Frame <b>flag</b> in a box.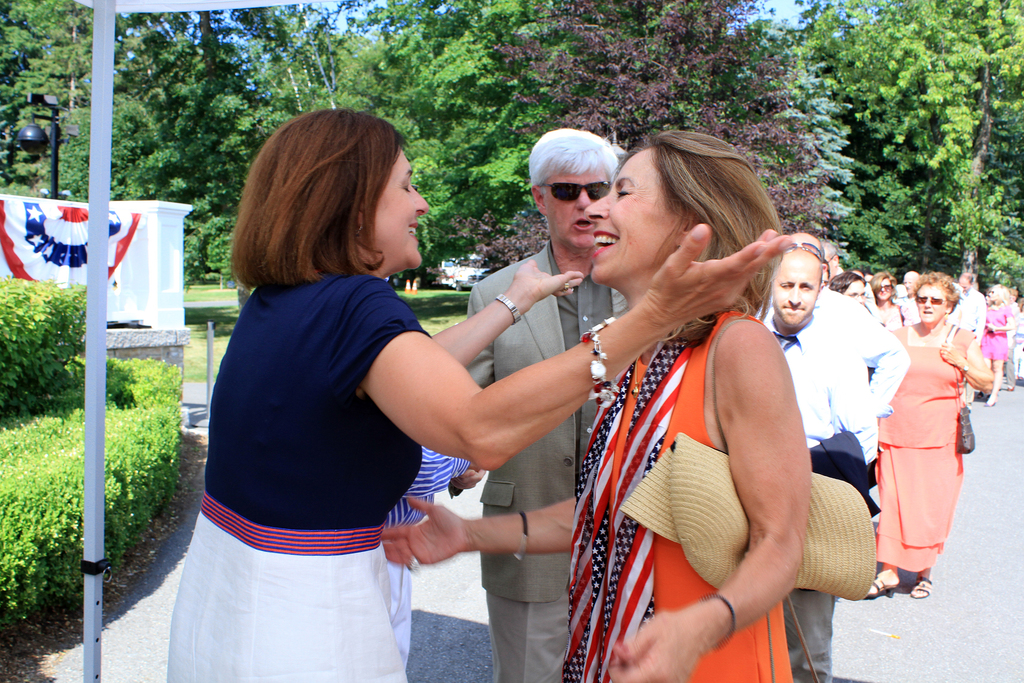
pyautogui.locateOnScreen(0, 189, 146, 334).
